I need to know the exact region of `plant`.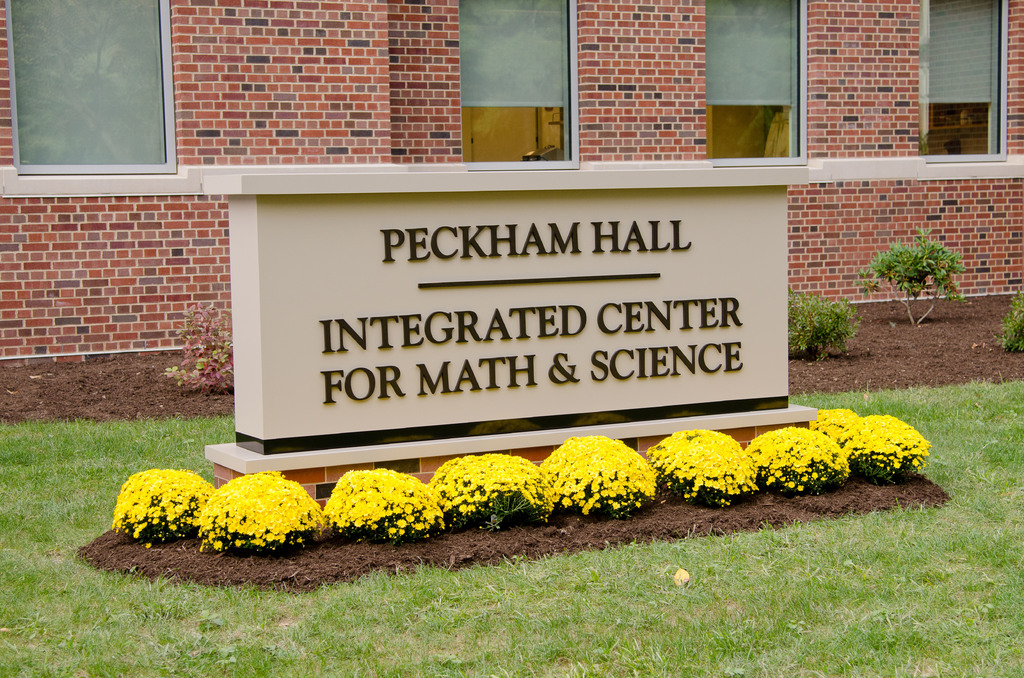
Region: x1=109, y1=470, x2=205, y2=549.
